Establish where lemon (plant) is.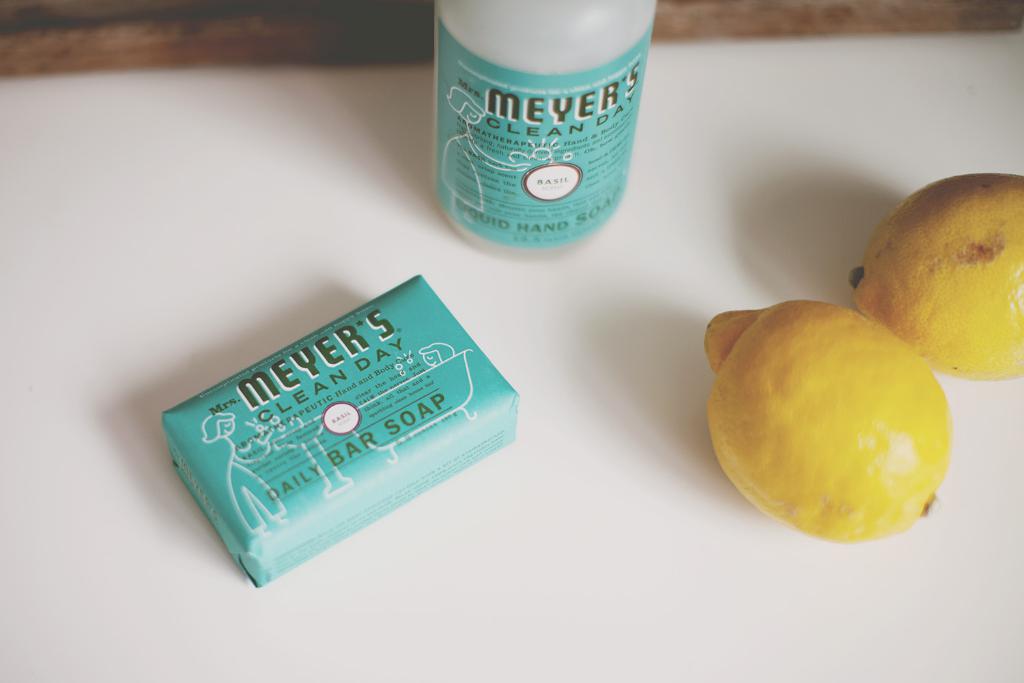
Established at crop(708, 299, 952, 544).
